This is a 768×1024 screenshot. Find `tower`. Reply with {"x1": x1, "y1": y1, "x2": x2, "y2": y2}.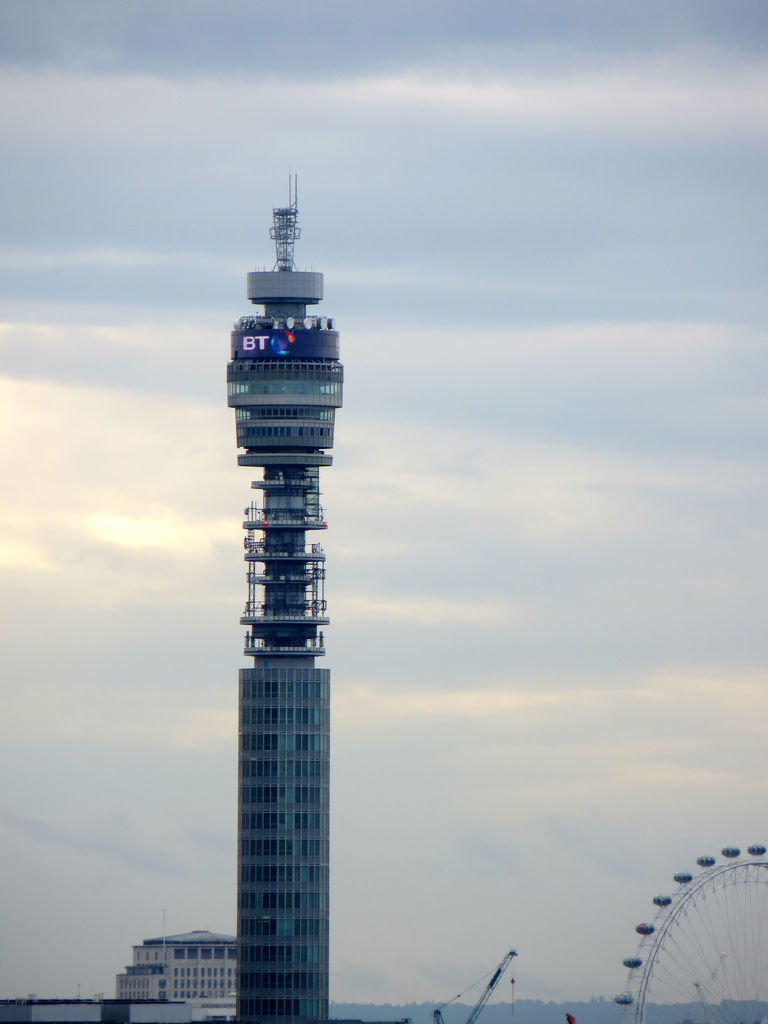
{"x1": 230, "y1": 166, "x2": 331, "y2": 1023}.
